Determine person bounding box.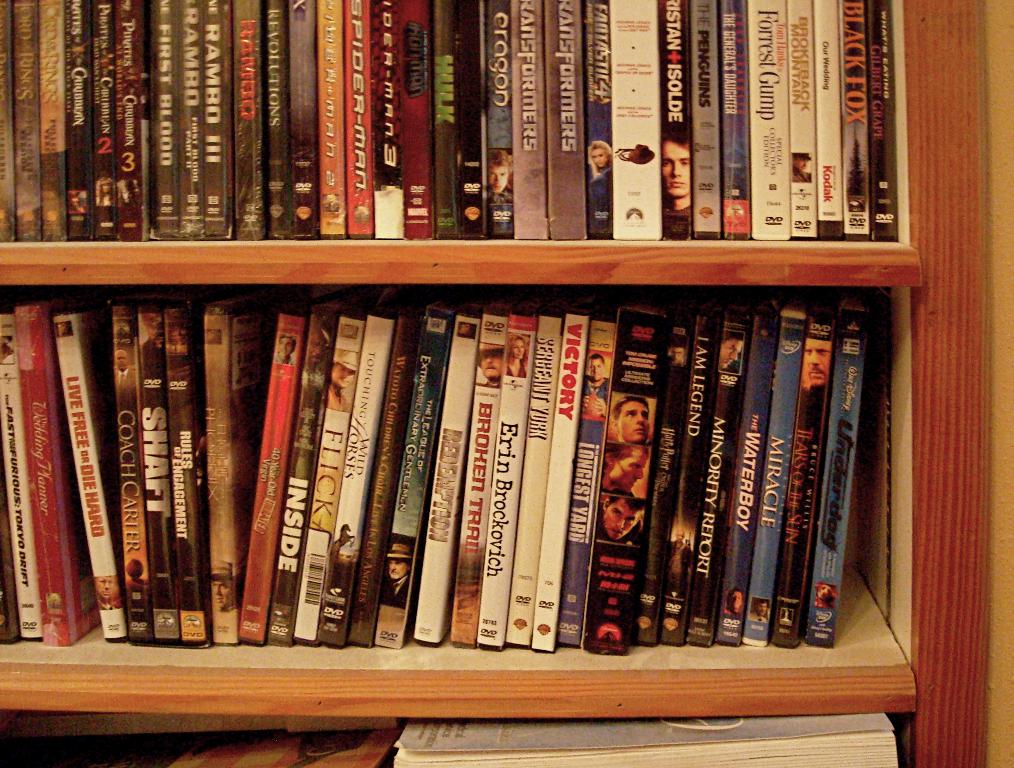
Determined: rect(212, 558, 234, 610).
